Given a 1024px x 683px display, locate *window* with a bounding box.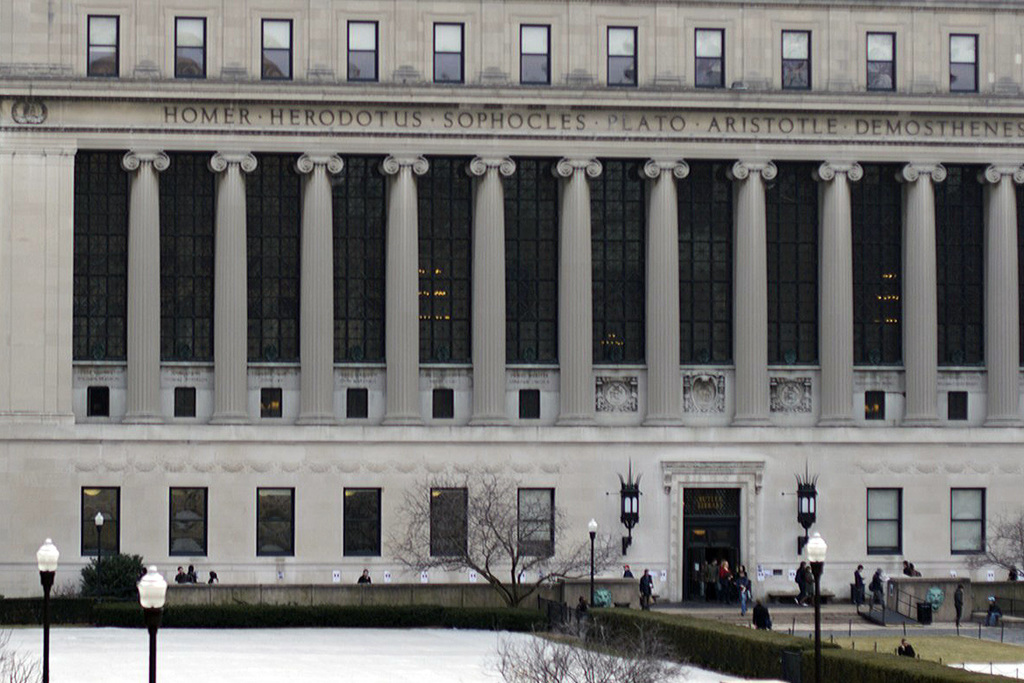
Located: detection(523, 388, 545, 424).
